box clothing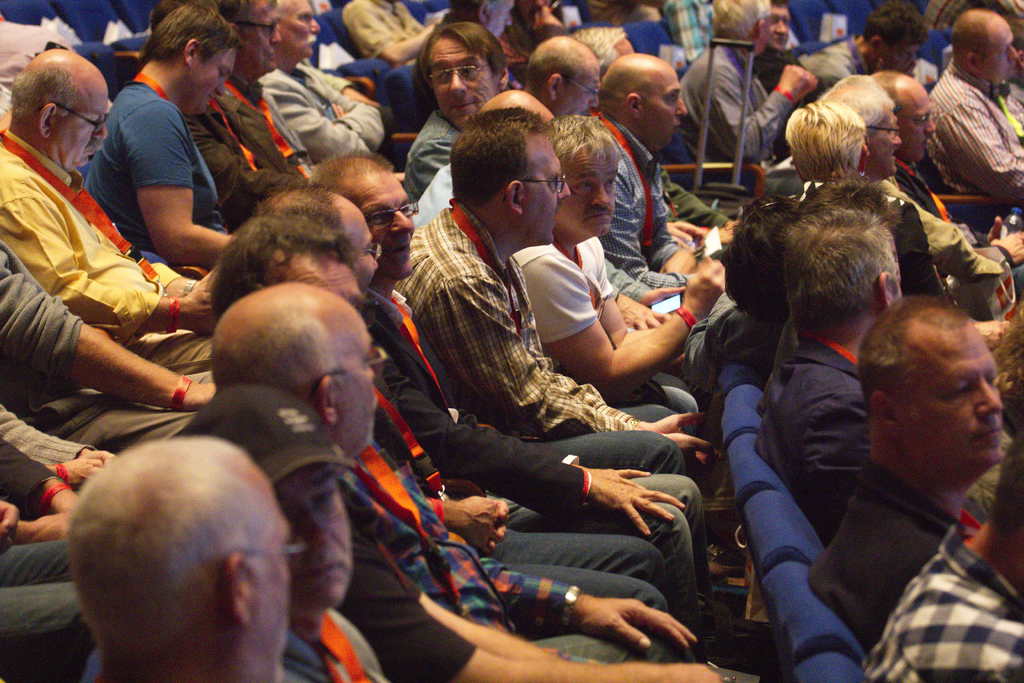
Rect(909, 24, 1016, 210)
